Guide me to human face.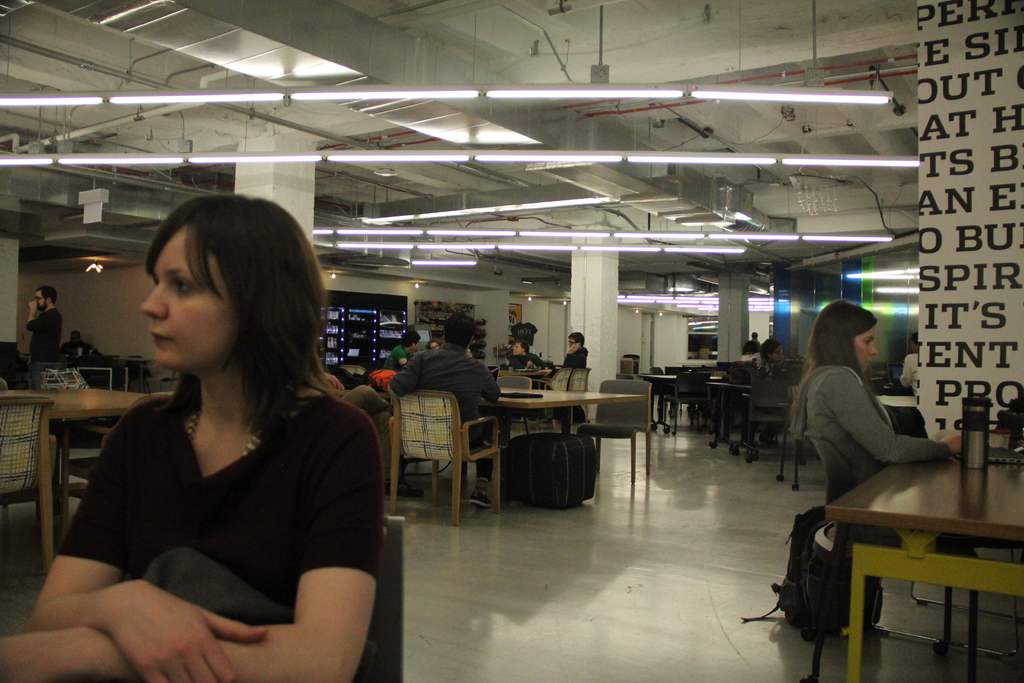
Guidance: Rect(35, 292, 45, 310).
